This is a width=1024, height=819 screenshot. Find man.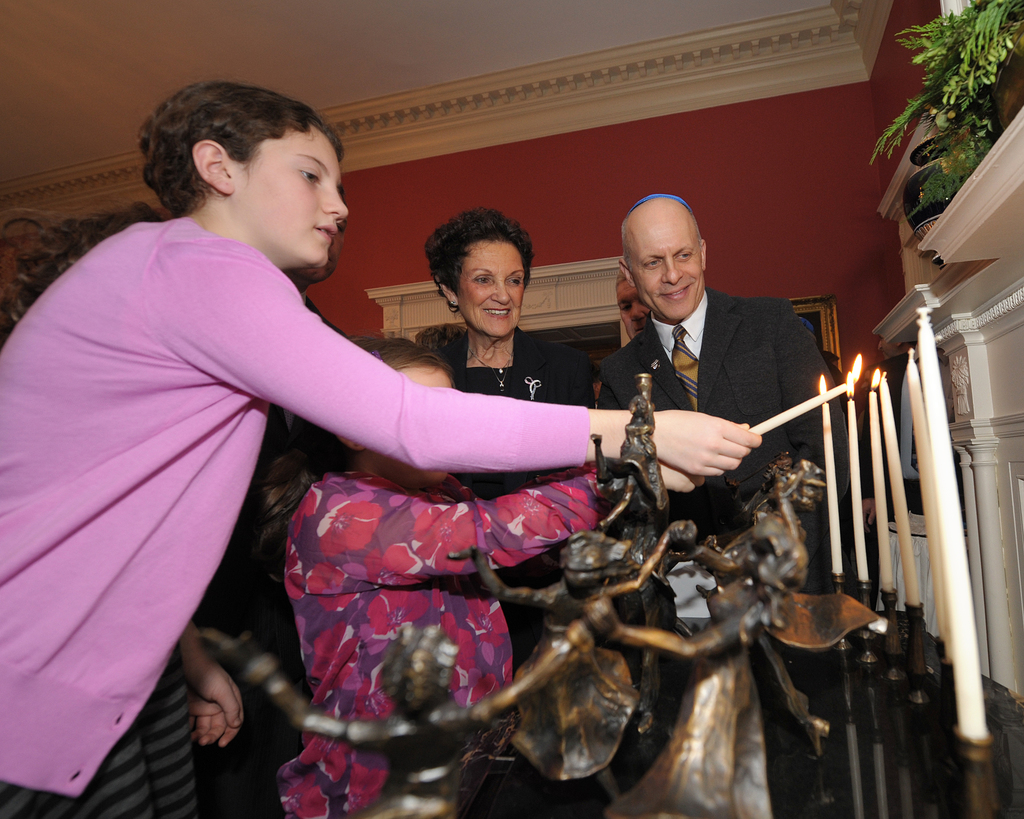
Bounding box: region(615, 267, 650, 340).
